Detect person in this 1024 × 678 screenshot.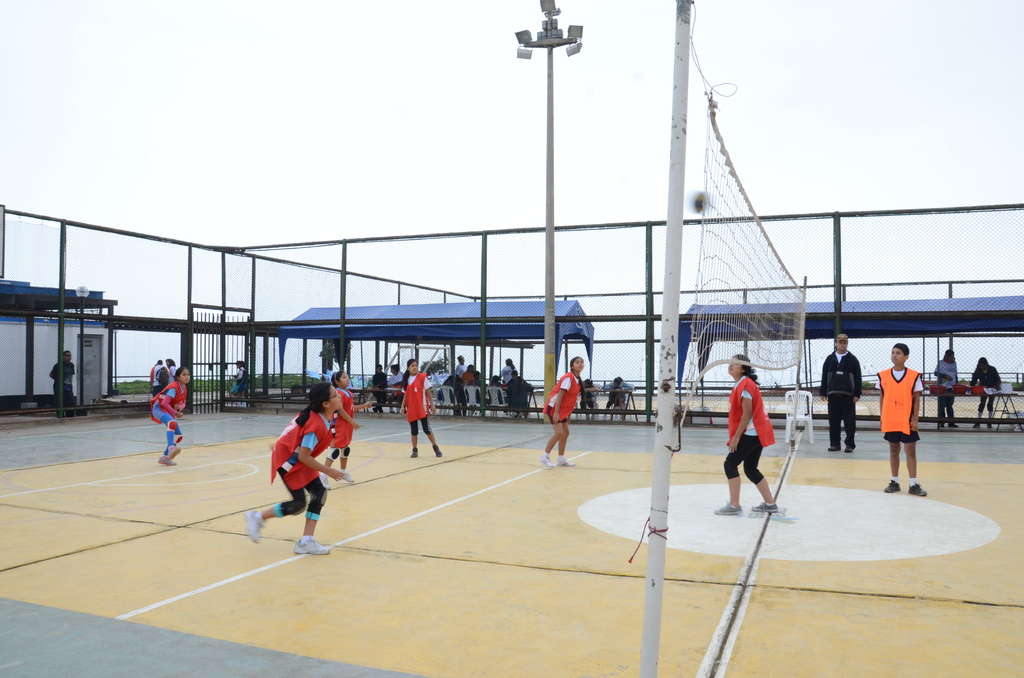
Detection: {"x1": 601, "y1": 376, "x2": 636, "y2": 419}.
